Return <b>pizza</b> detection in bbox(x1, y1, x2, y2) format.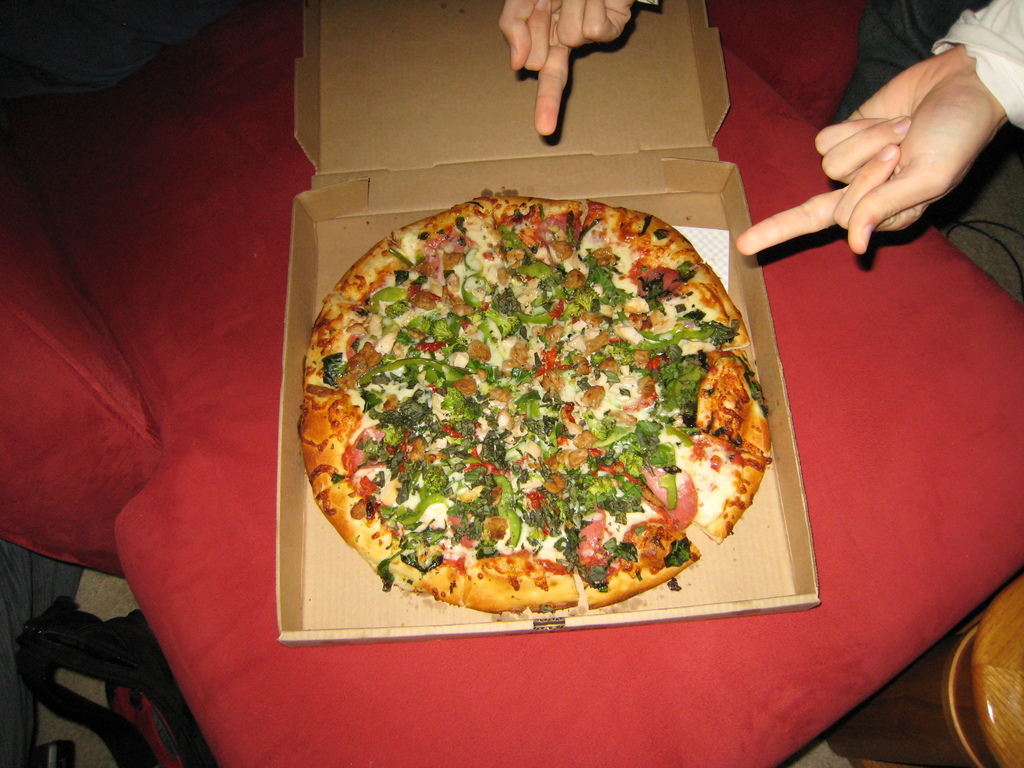
bbox(416, 188, 588, 367).
